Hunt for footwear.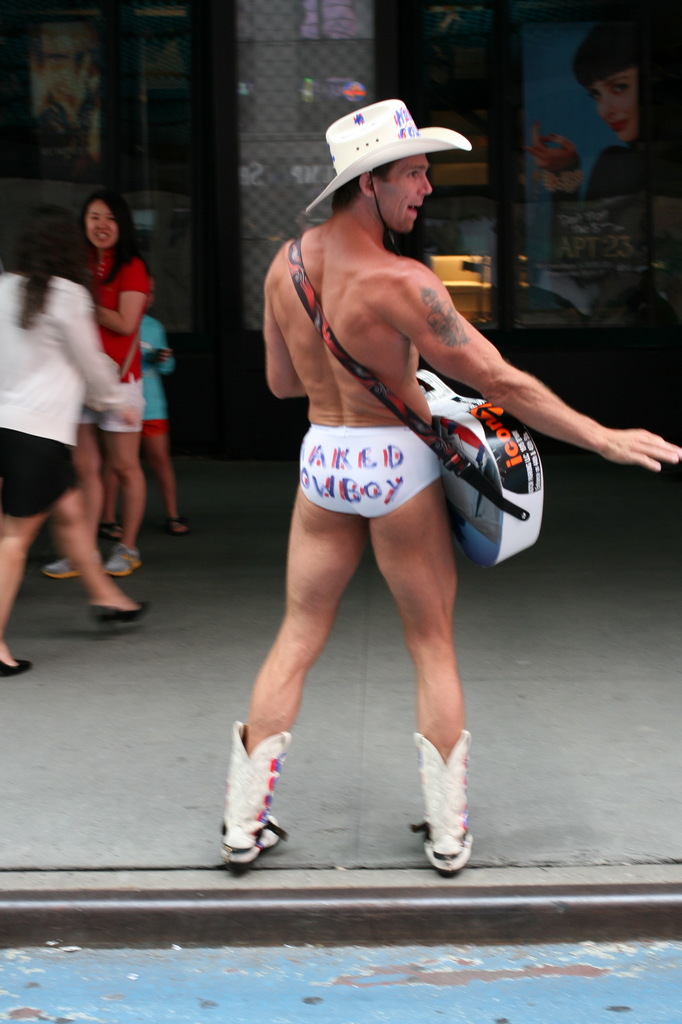
Hunted down at BBox(45, 553, 78, 579).
